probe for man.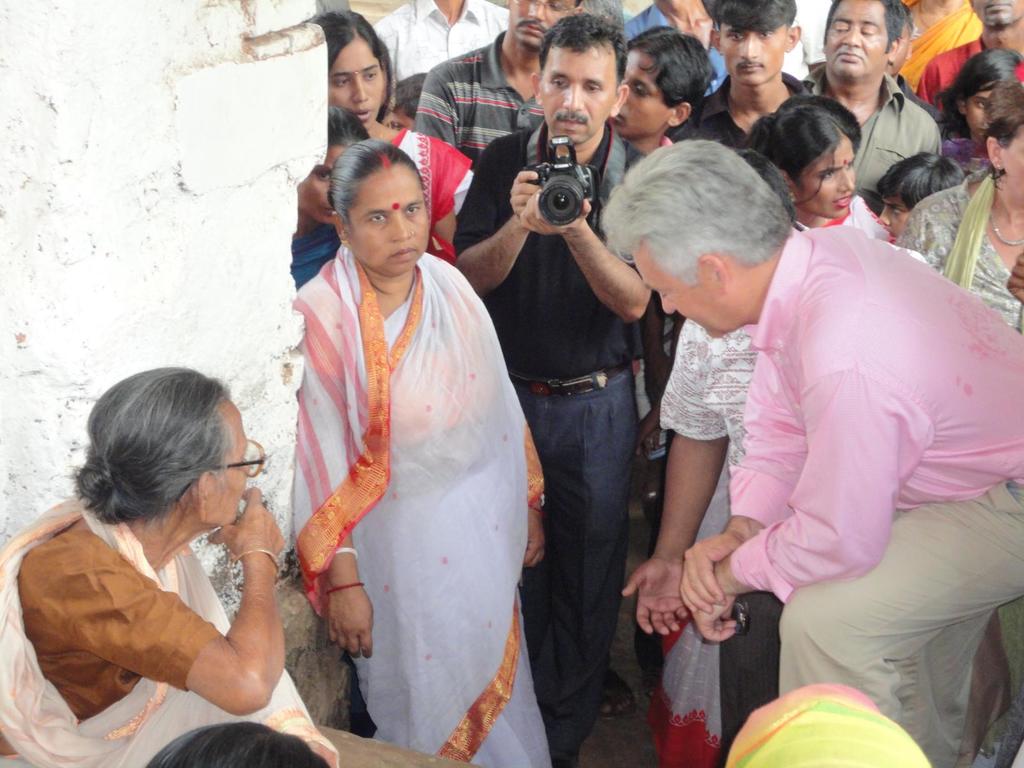
Probe result: (618,26,717,477).
